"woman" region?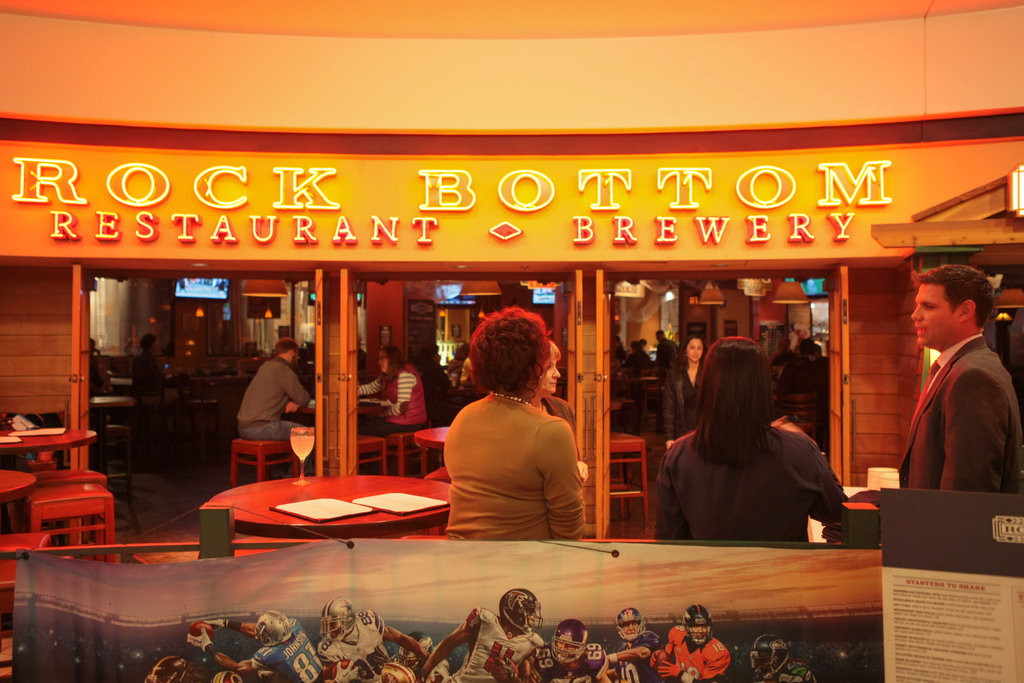
locate(435, 299, 590, 547)
